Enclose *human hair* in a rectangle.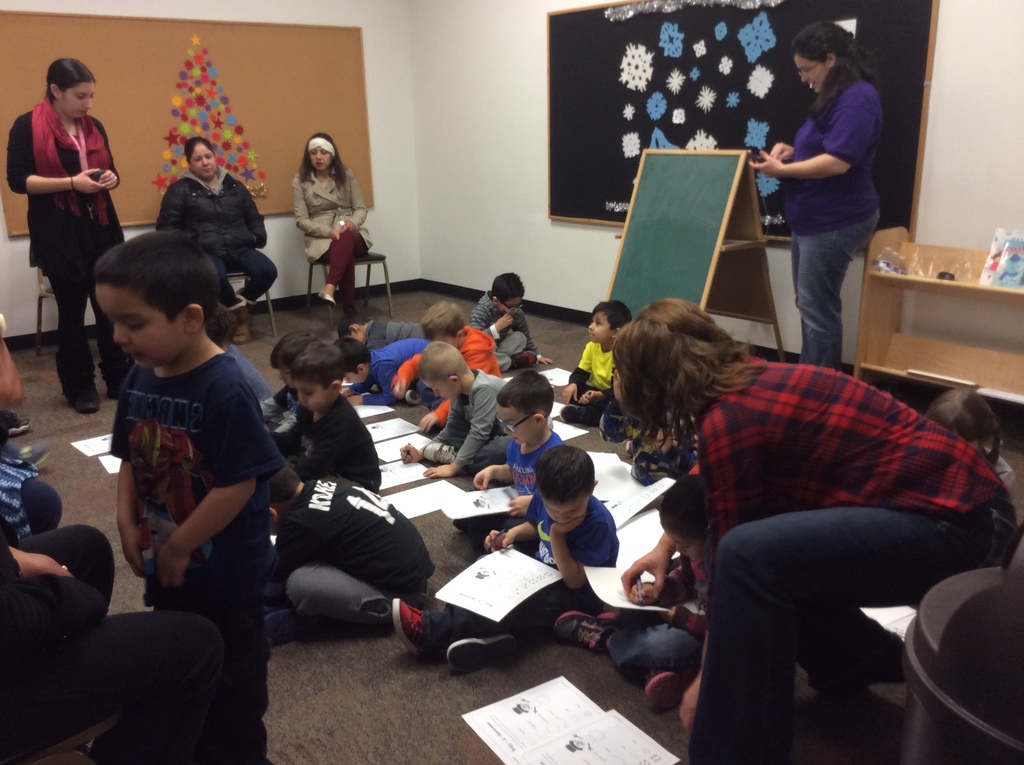
99, 225, 214, 319.
